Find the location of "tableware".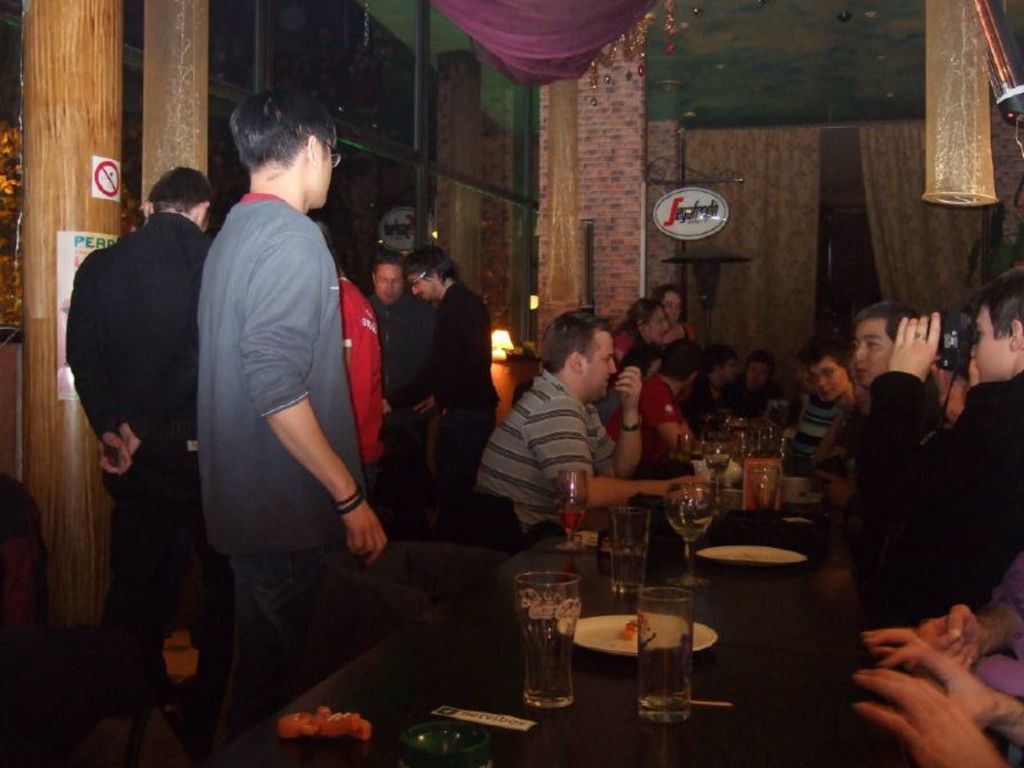
Location: detection(750, 466, 781, 527).
